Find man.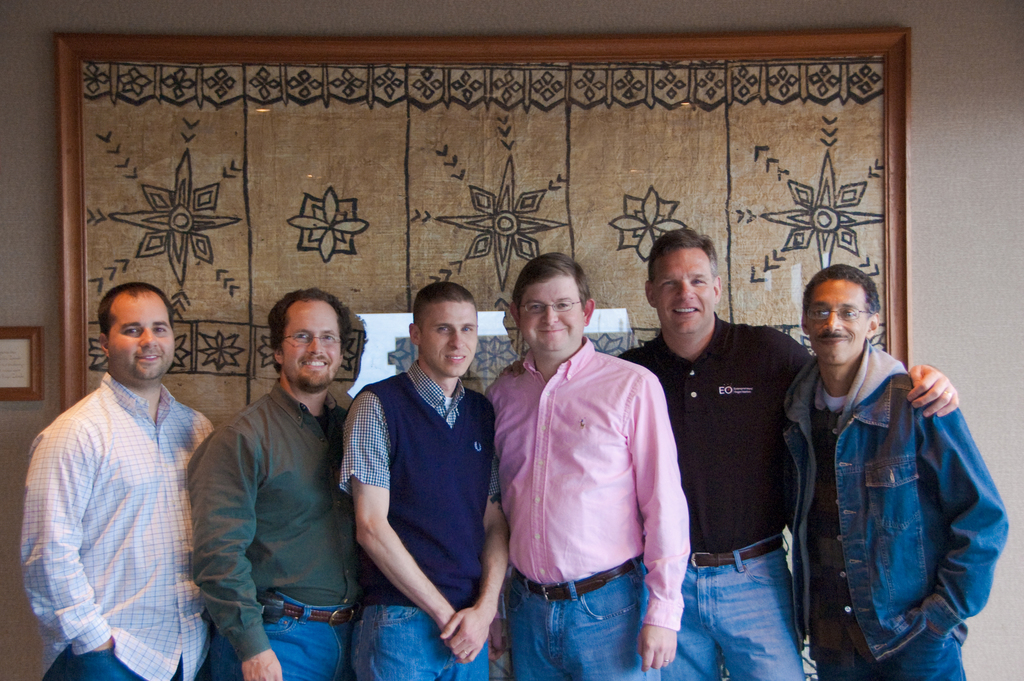
[620, 219, 968, 680].
